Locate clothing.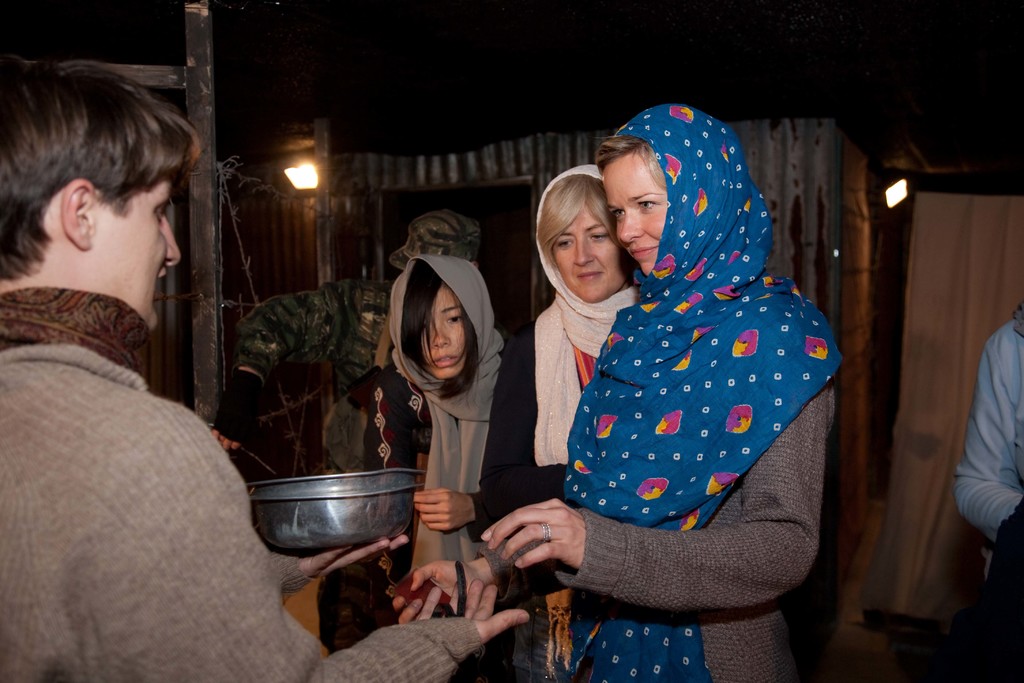
Bounding box: (x1=532, y1=113, x2=848, y2=633).
